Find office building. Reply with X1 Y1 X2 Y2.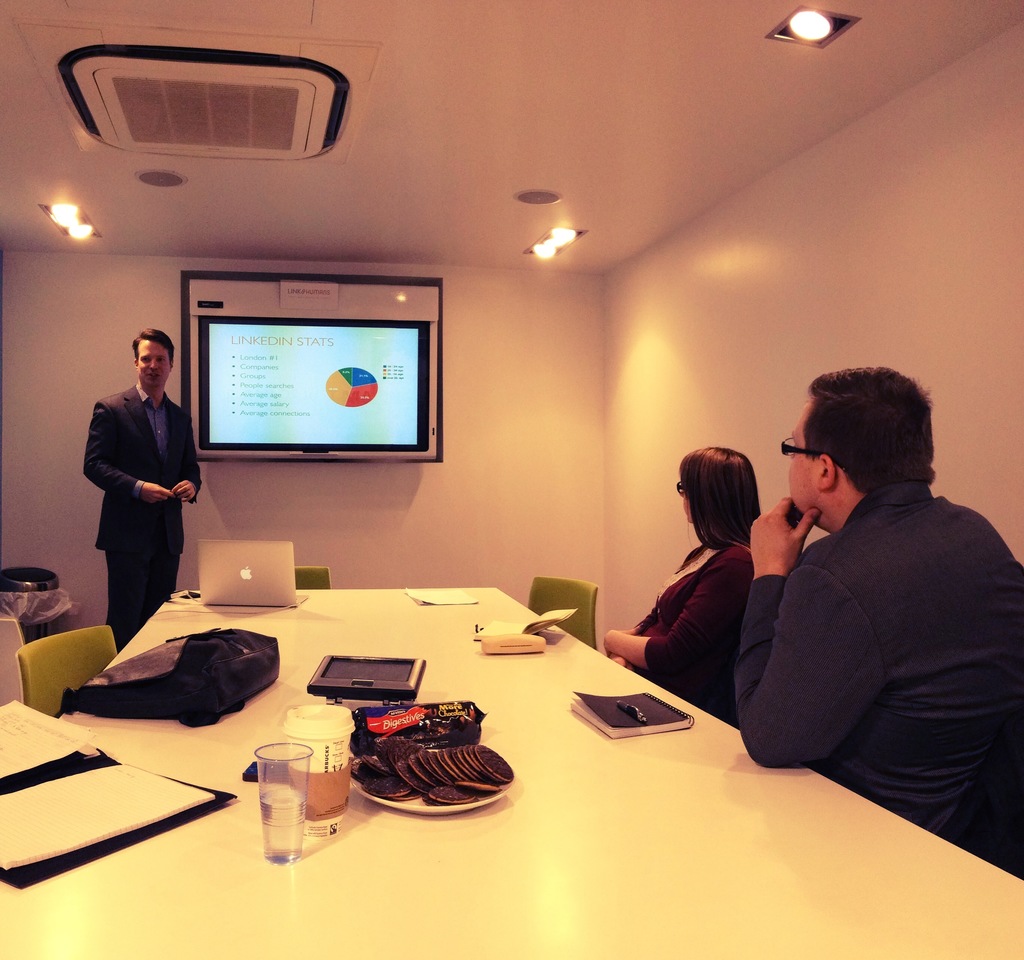
0 0 1023 955.
